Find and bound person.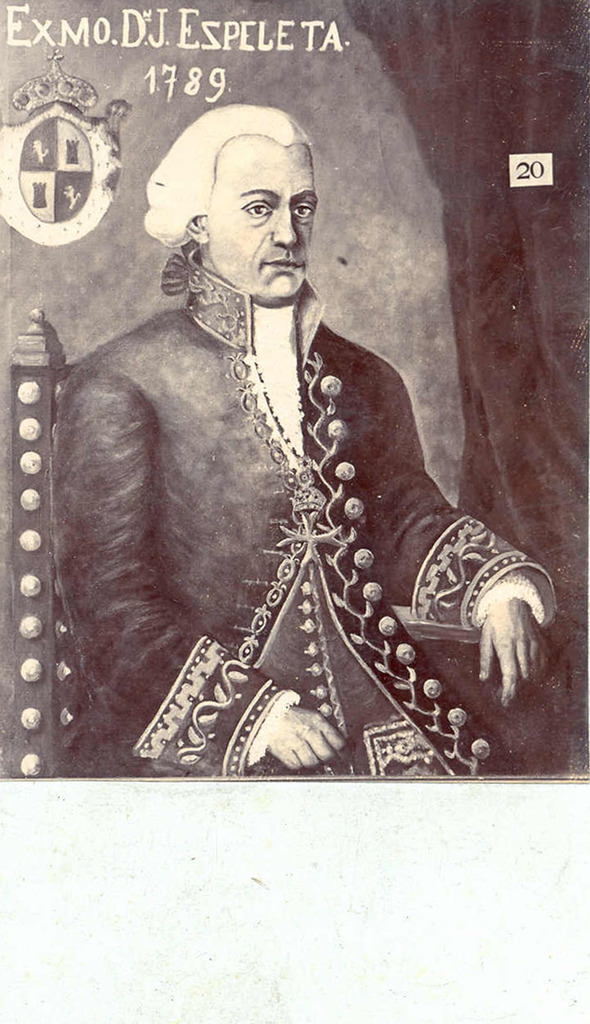
Bound: (x1=57, y1=93, x2=509, y2=809).
